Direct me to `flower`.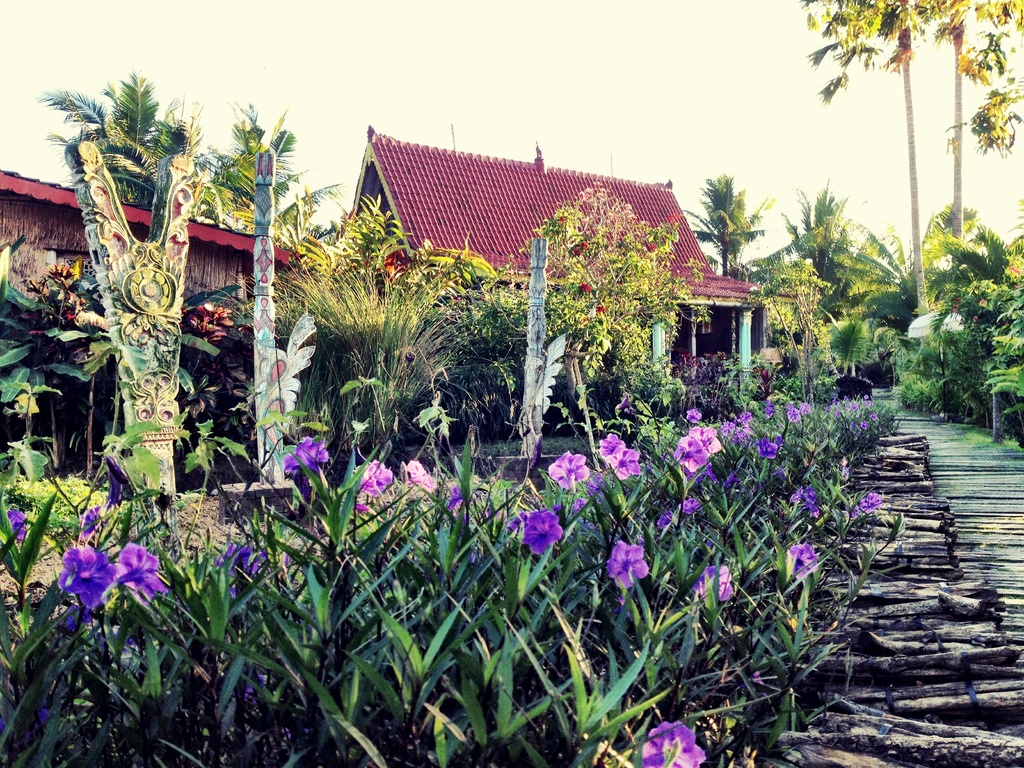
Direction: locate(214, 542, 268, 599).
